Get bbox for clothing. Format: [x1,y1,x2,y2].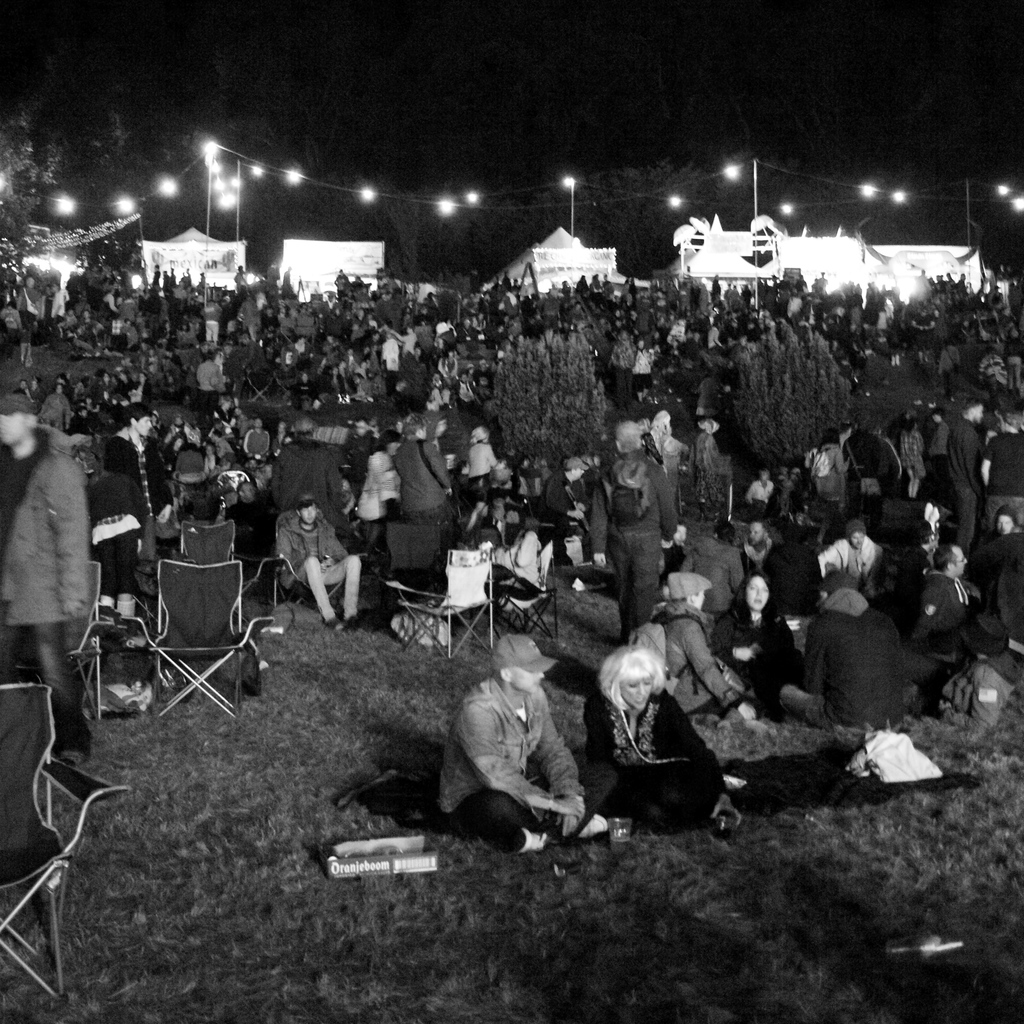
[359,454,385,522].
